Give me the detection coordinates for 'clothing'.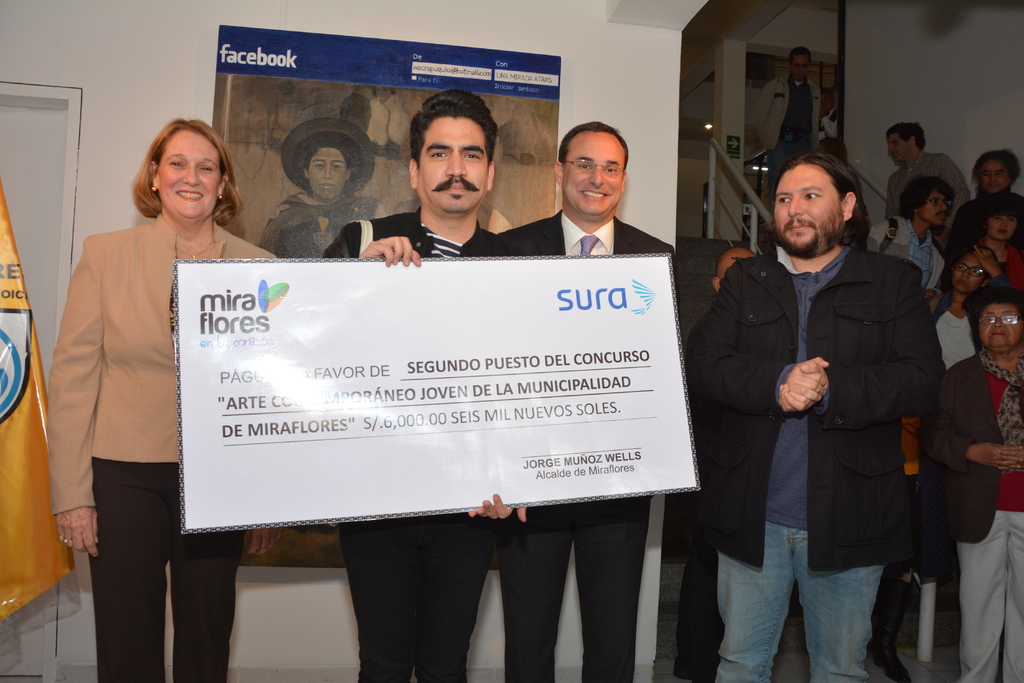
box=[45, 168, 244, 634].
